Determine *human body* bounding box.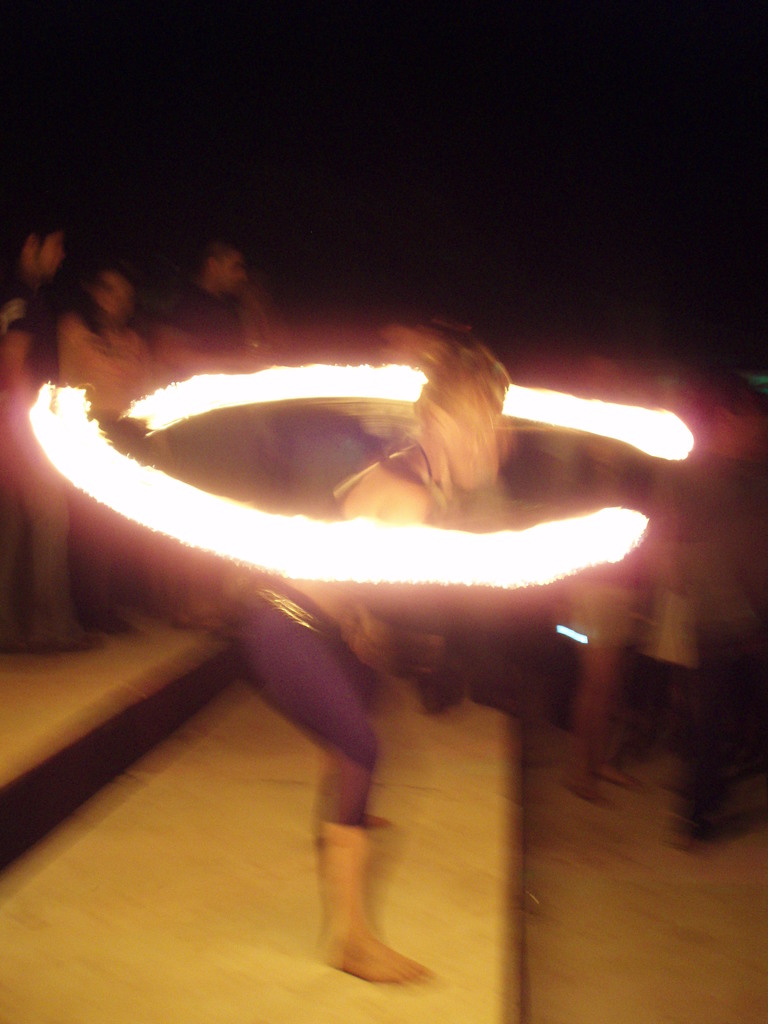
Determined: <region>153, 228, 265, 631</region>.
